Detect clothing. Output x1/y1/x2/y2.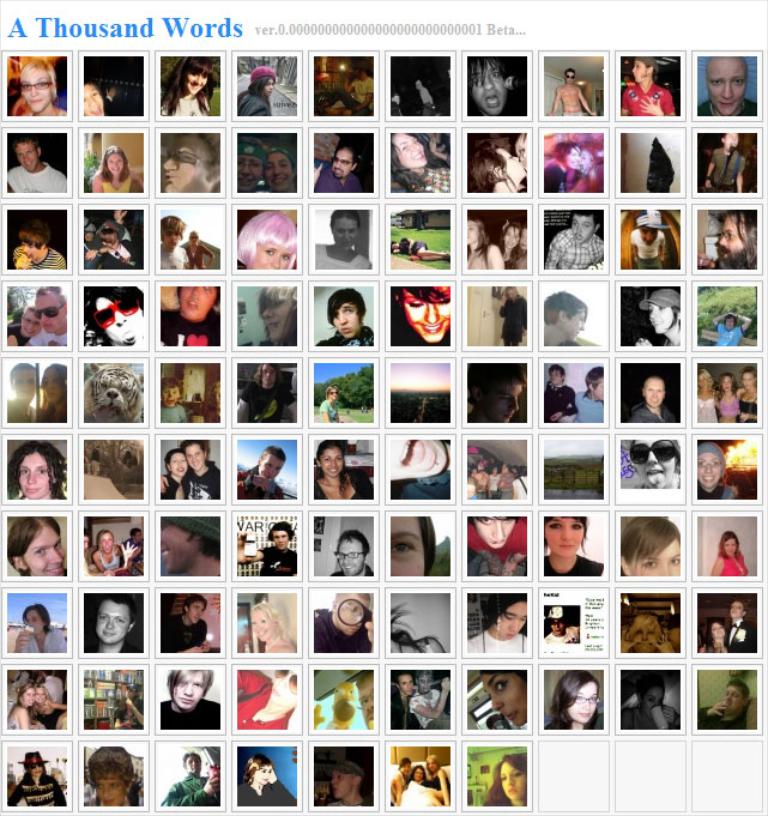
314/324/375/349.
